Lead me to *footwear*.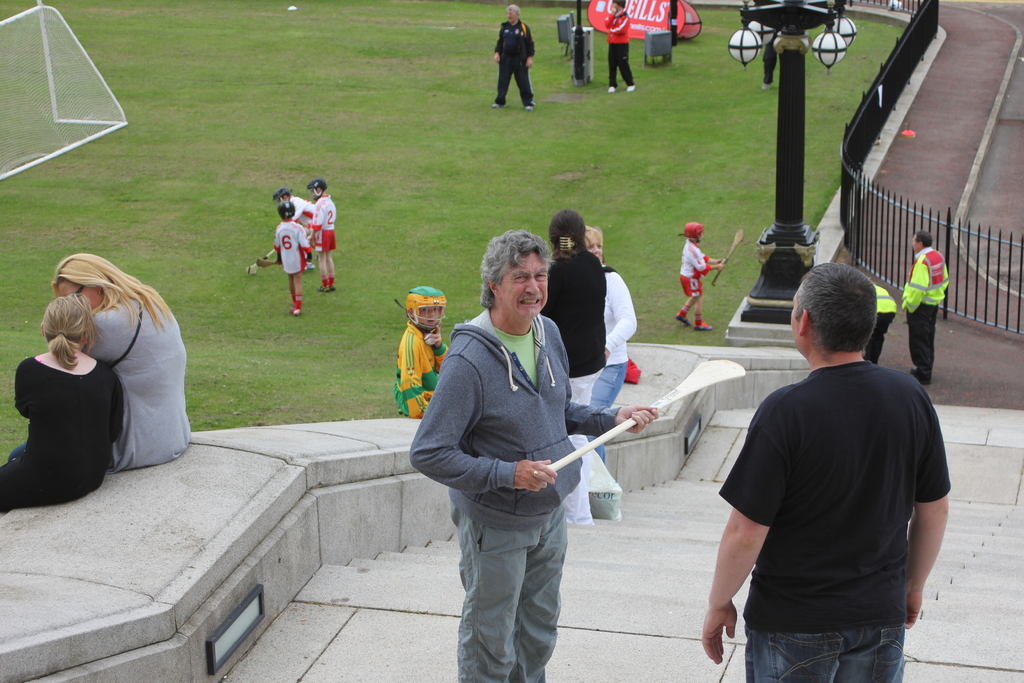
Lead to box(911, 369, 925, 383).
